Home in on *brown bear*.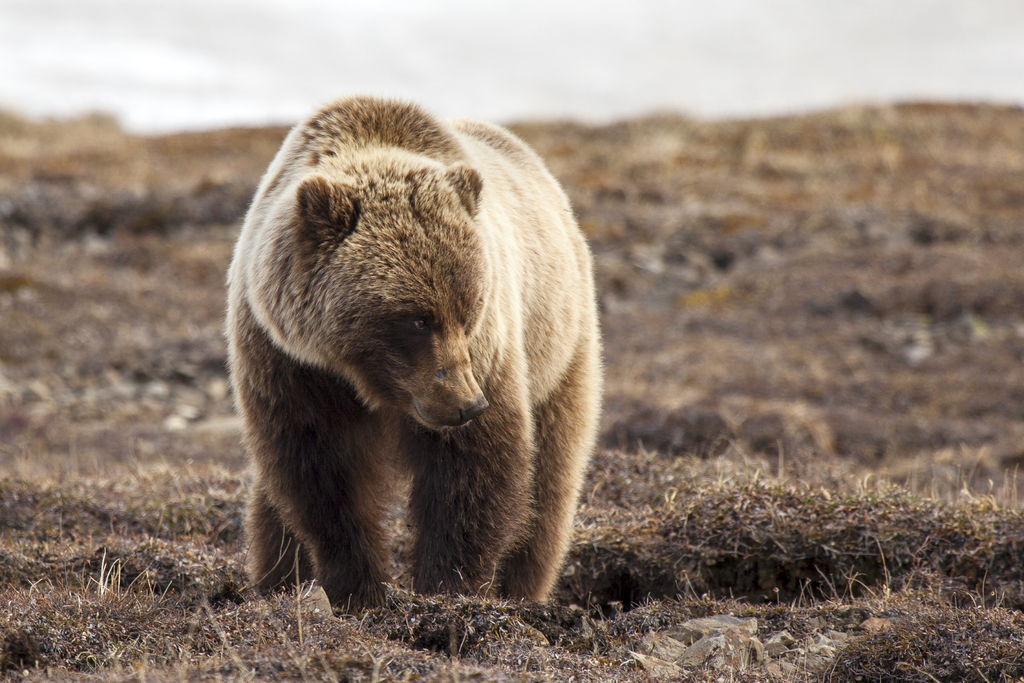
Homed in at [left=216, top=97, right=598, bottom=627].
